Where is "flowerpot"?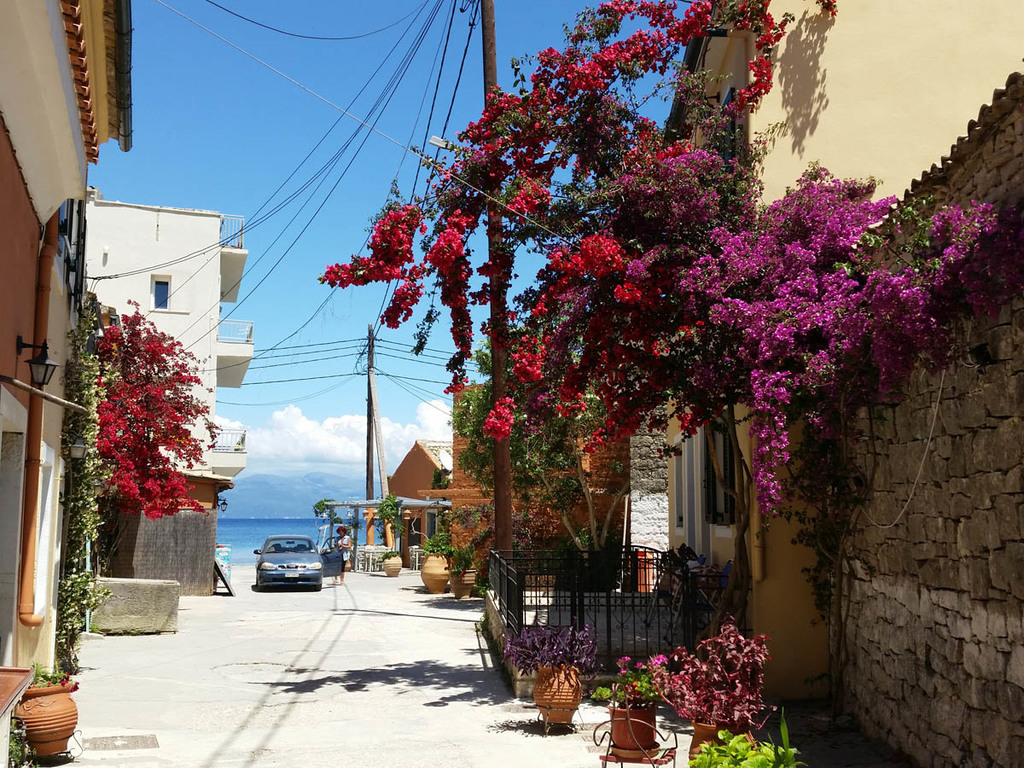
bbox=[0, 687, 69, 766].
